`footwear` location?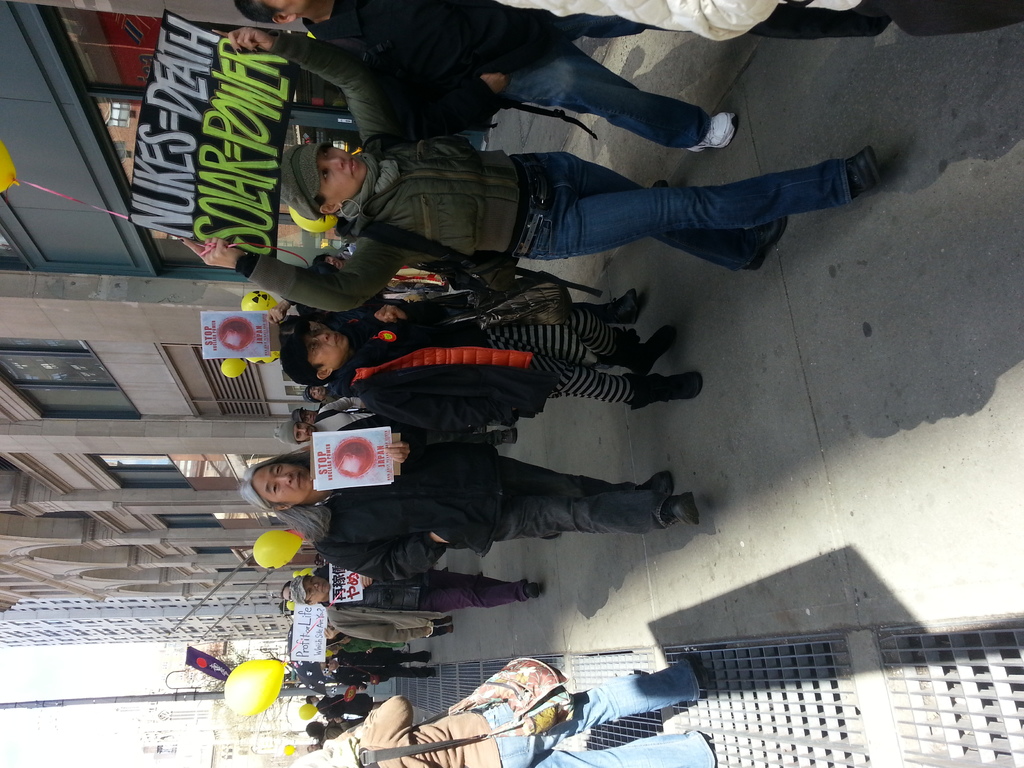
crop(636, 471, 675, 492)
